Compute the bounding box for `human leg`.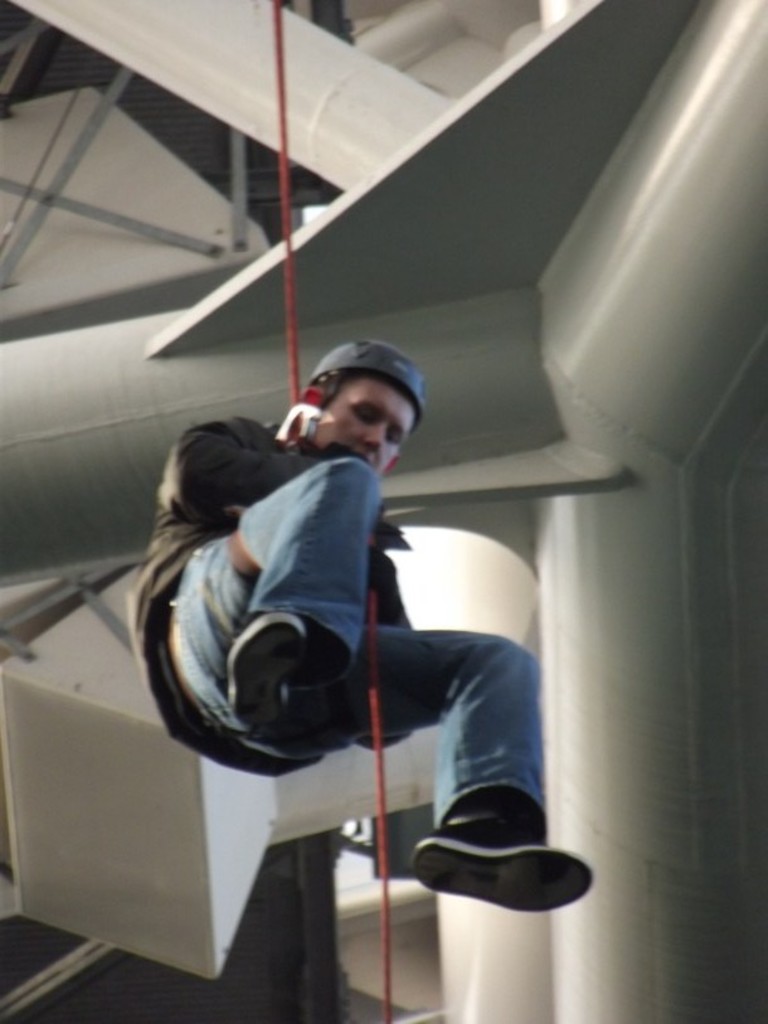
locate(164, 460, 384, 763).
